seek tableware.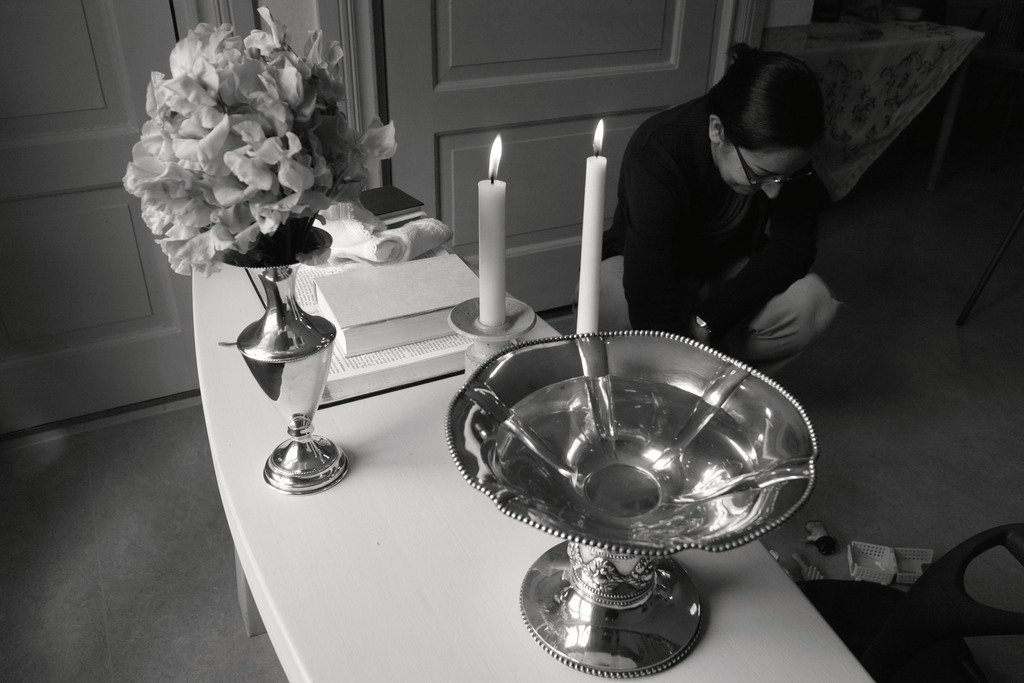
454,343,828,647.
